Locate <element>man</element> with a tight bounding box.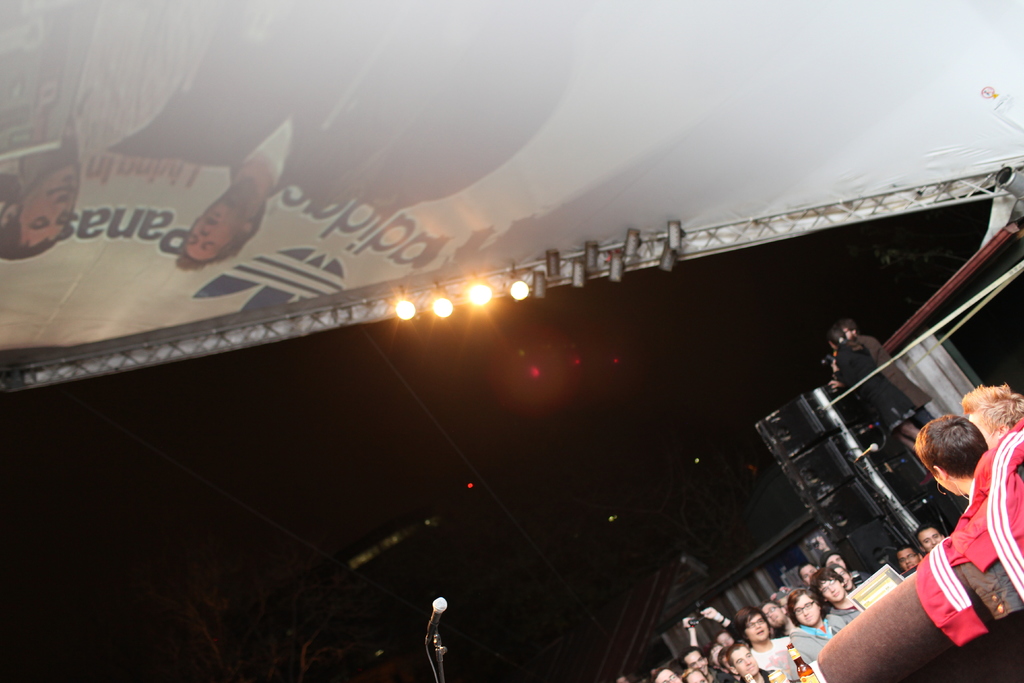
919,520,947,559.
